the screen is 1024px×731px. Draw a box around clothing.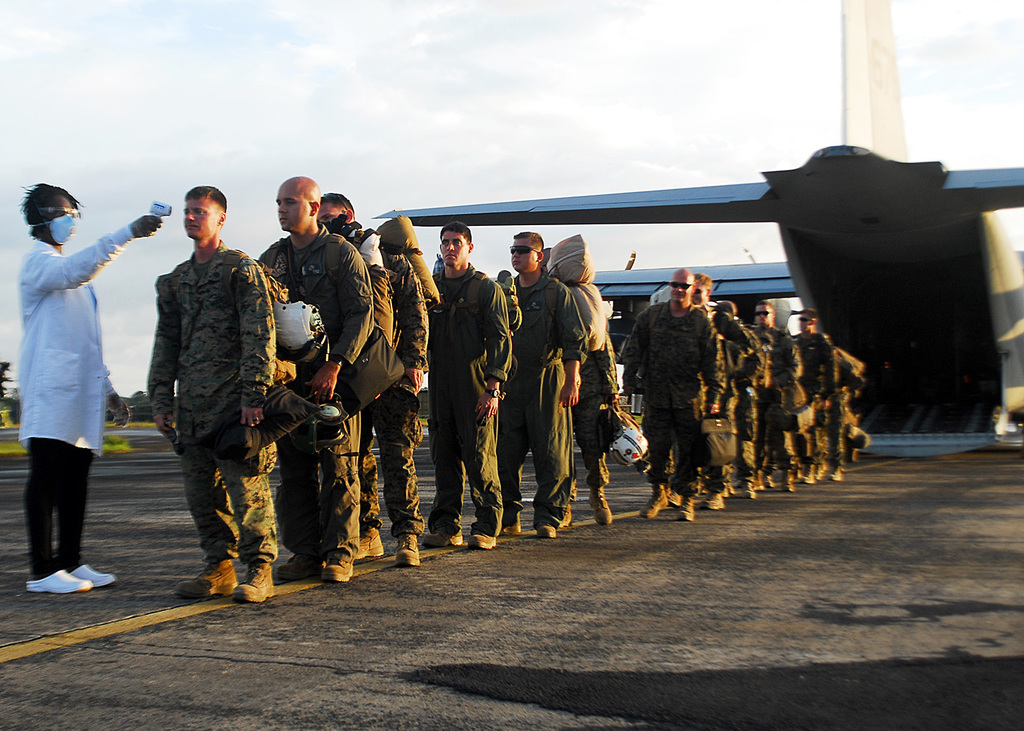
<box>727,323,764,481</box>.
